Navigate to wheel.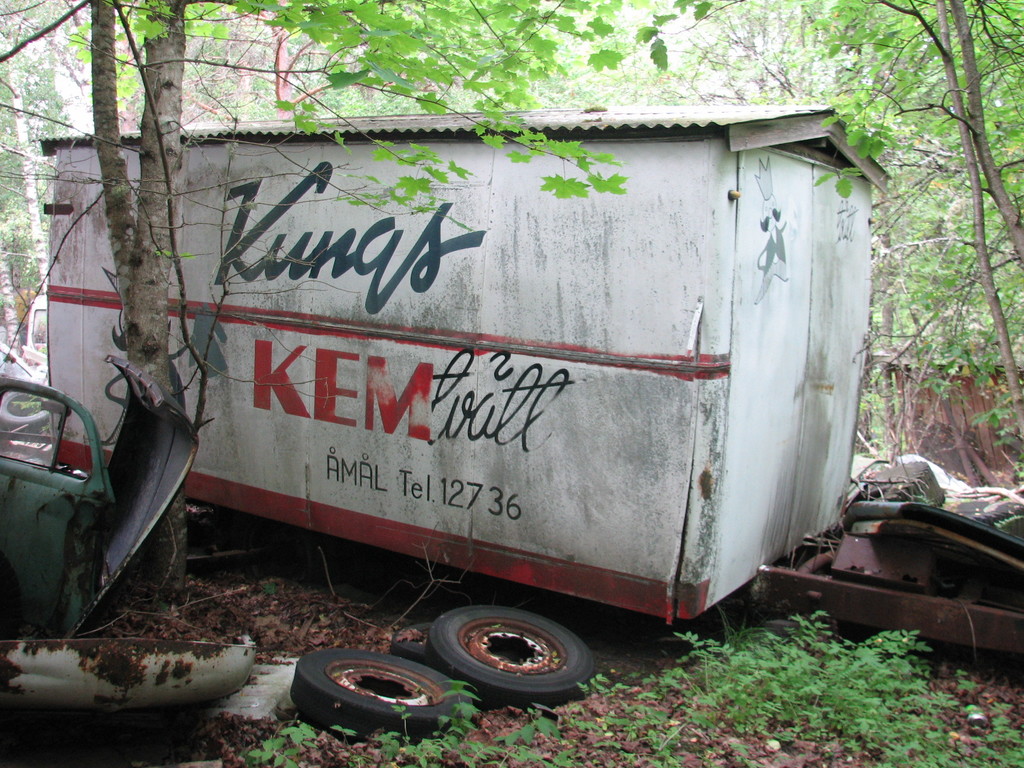
Navigation target: pyautogui.locateOnScreen(298, 652, 476, 746).
